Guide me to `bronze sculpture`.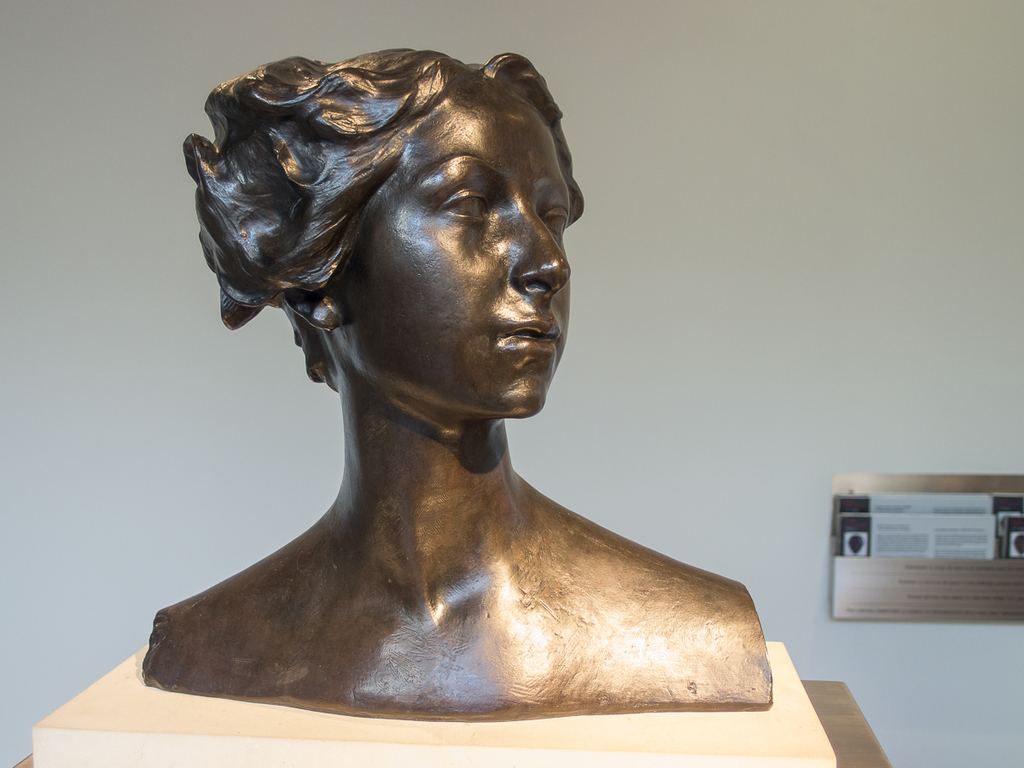
Guidance: [143, 47, 772, 727].
